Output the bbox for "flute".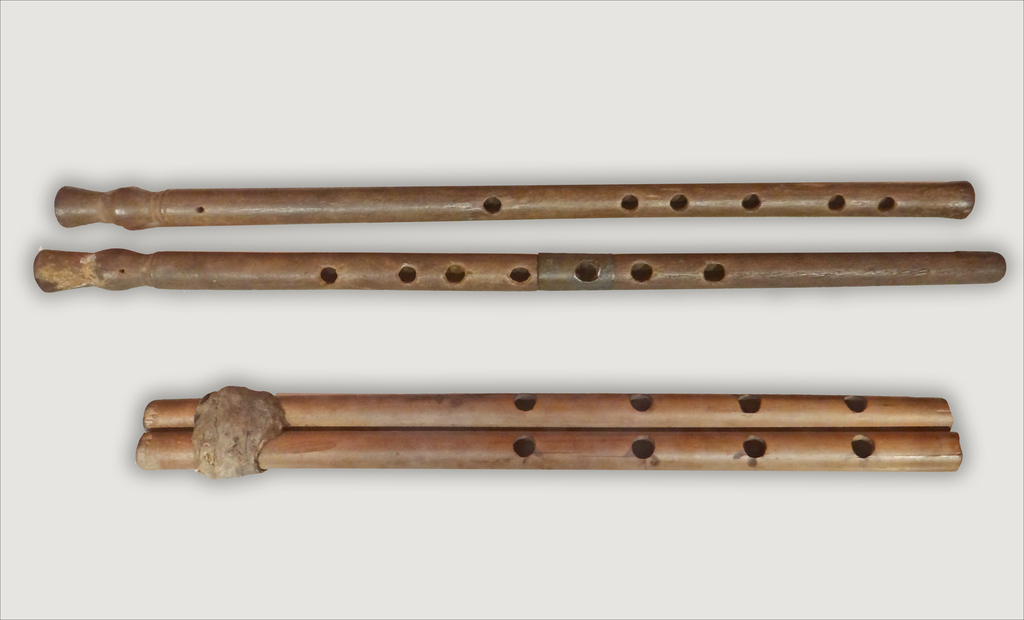
box=[134, 386, 961, 479].
